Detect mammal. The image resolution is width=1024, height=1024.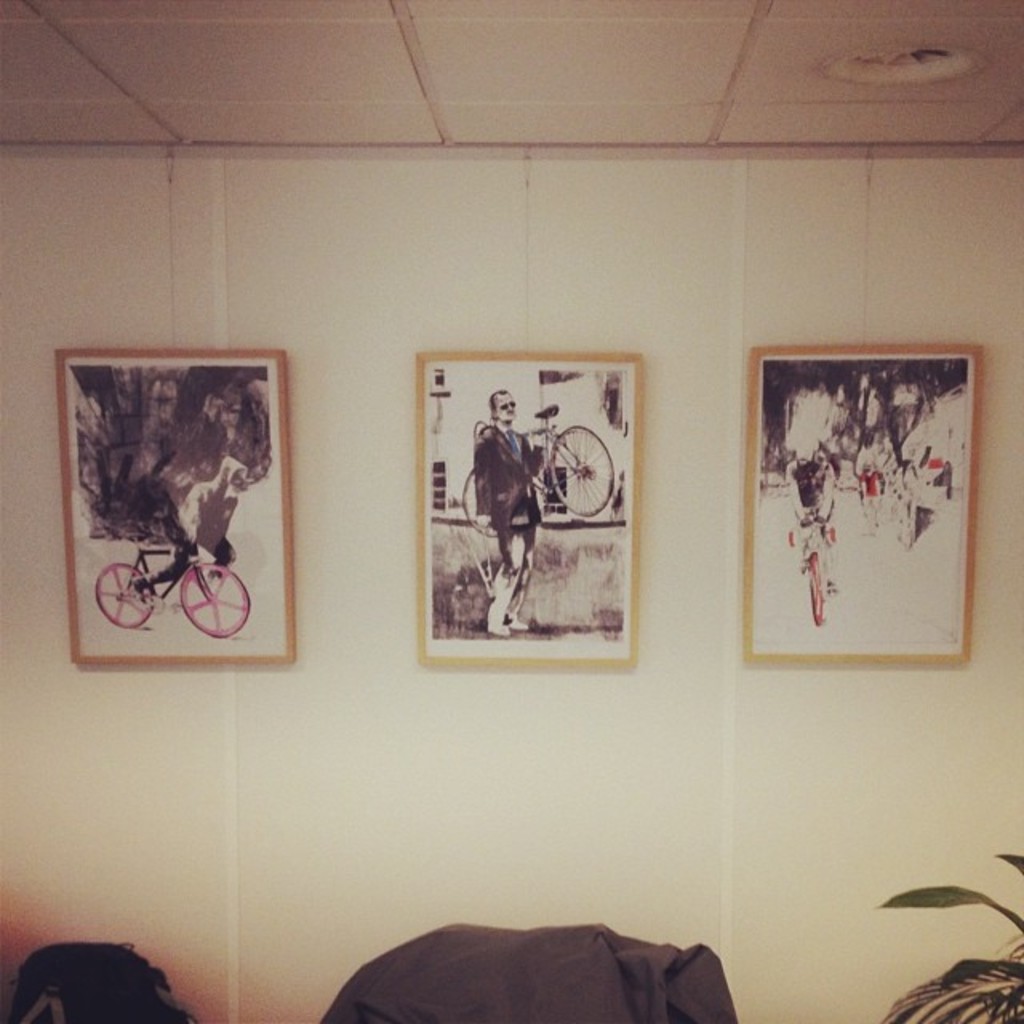
467/389/544/634.
